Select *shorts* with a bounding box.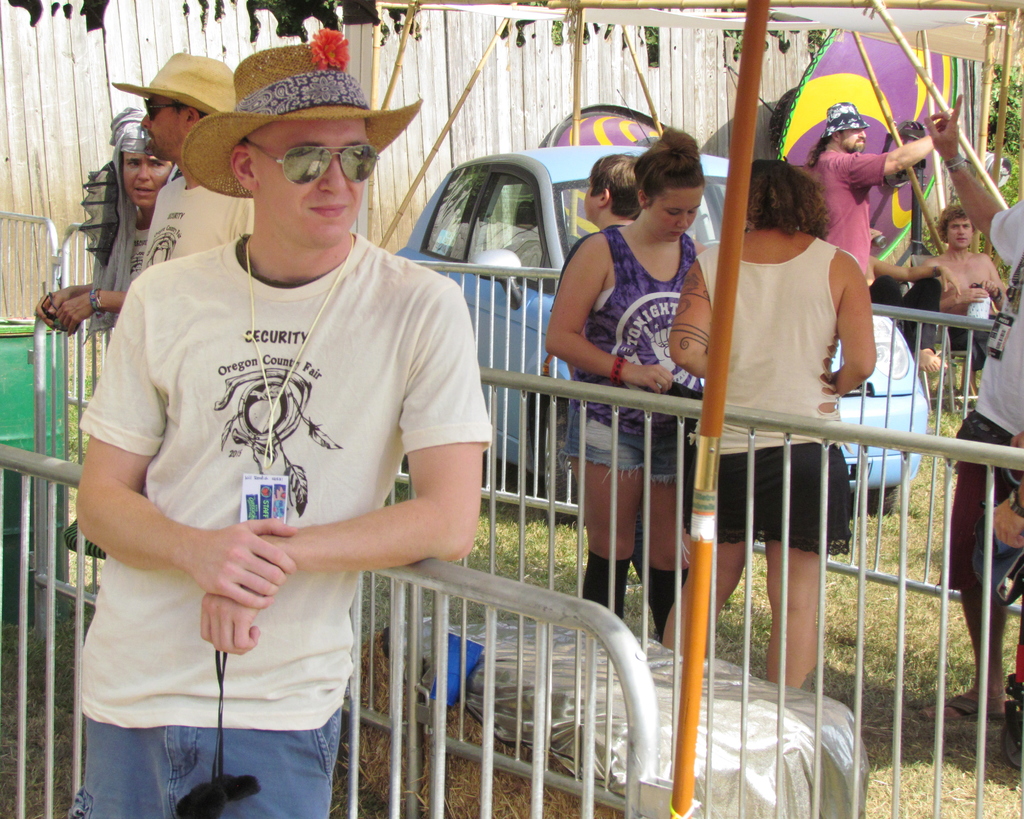
pyautogui.locateOnScreen(678, 447, 853, 564).
